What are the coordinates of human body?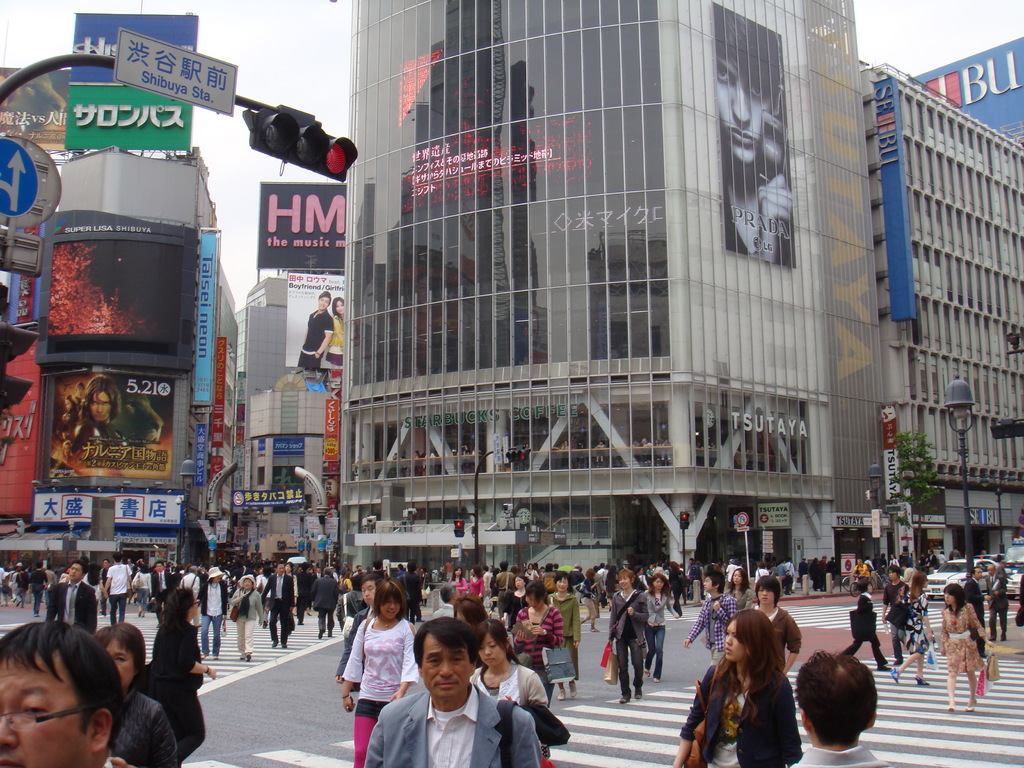
550 566 592 680.
